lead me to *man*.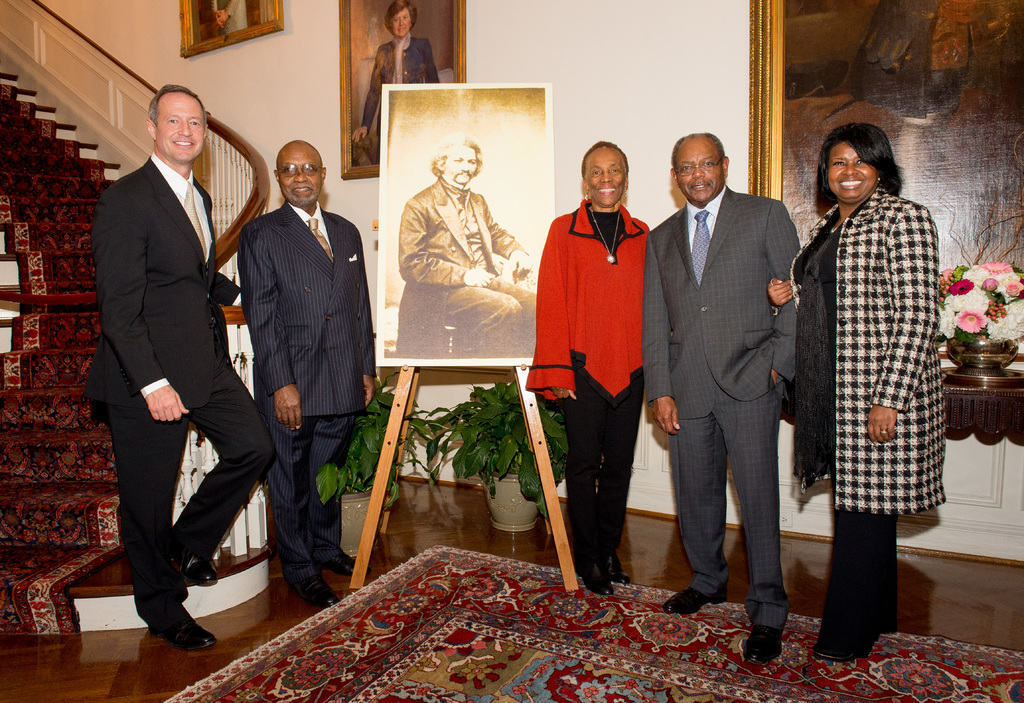
Lead to rect(237, 139, 378, 606).
